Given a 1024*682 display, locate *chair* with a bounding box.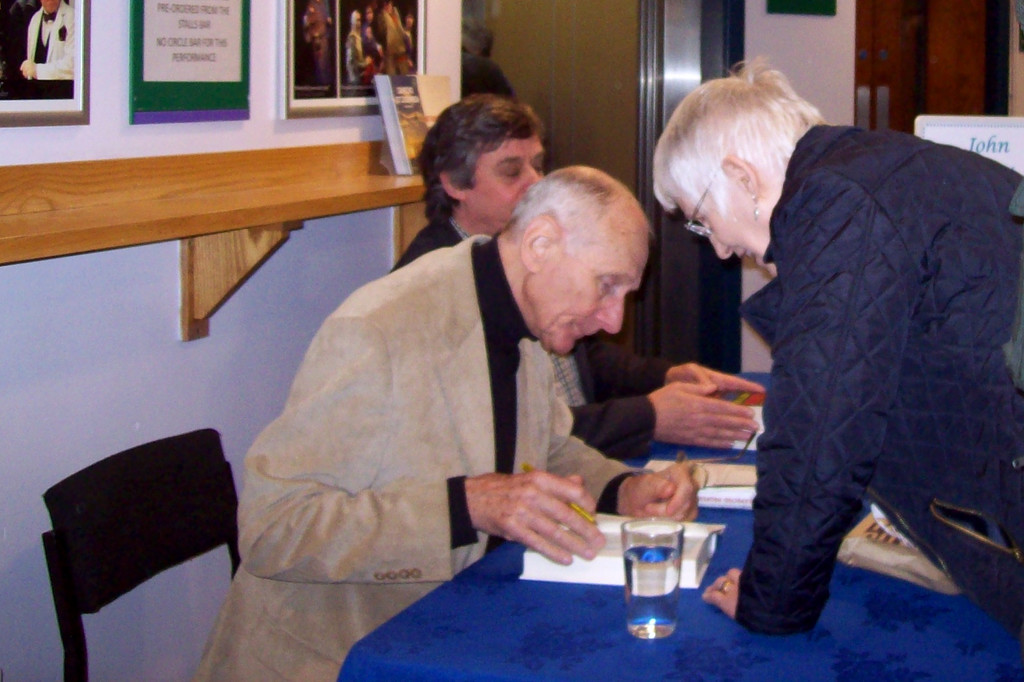
Located: [left=28, top=400, right=268, bottom=681].
